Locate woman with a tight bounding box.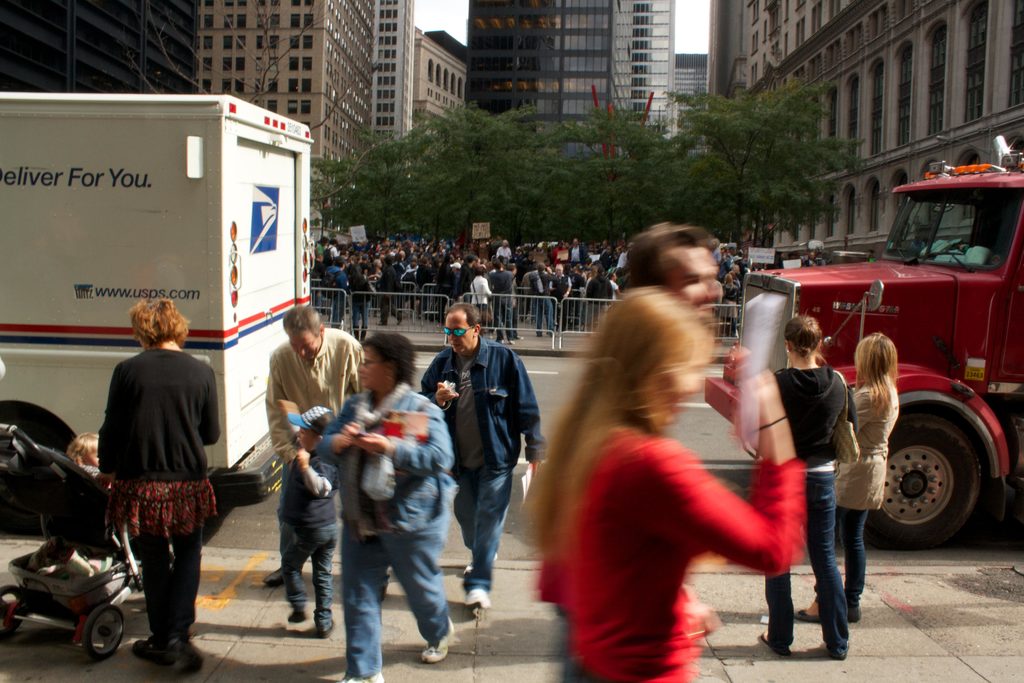
<box>431,252,458,322</box>.
